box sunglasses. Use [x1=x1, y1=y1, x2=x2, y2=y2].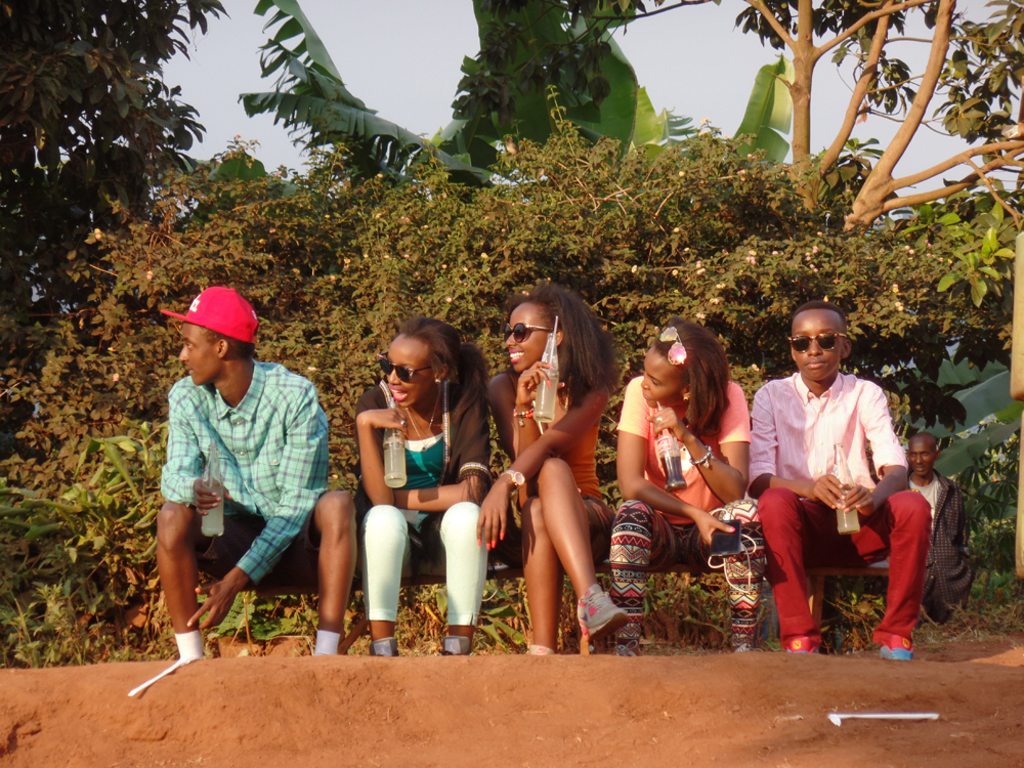
[x1=787, y1=335, x2=850, y2=351].
